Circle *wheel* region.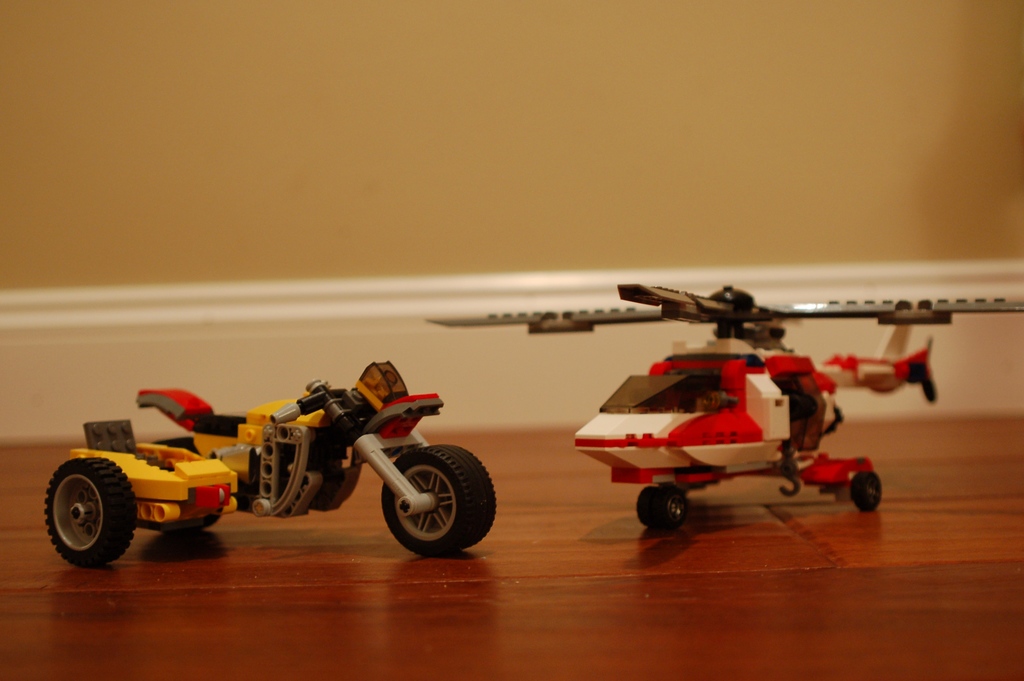
Region: pyautogui.locateOnScreen(847, 473, 884, 518).
